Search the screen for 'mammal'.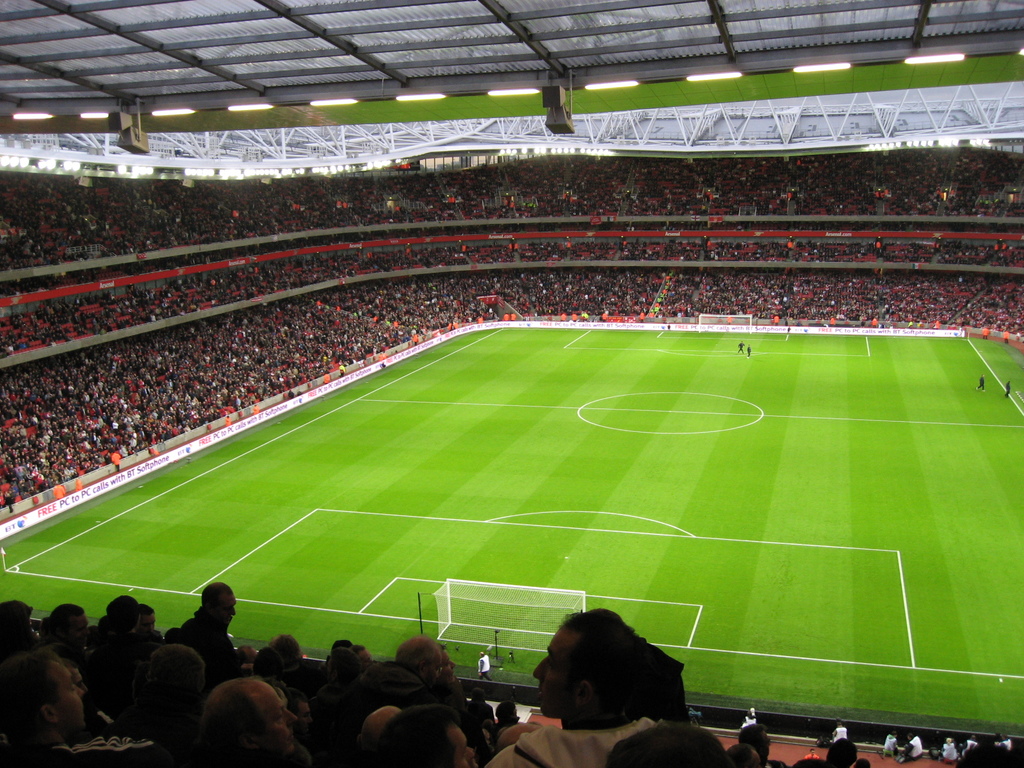
Found at (x1=184, y1=668, x2=286, y2=767).
